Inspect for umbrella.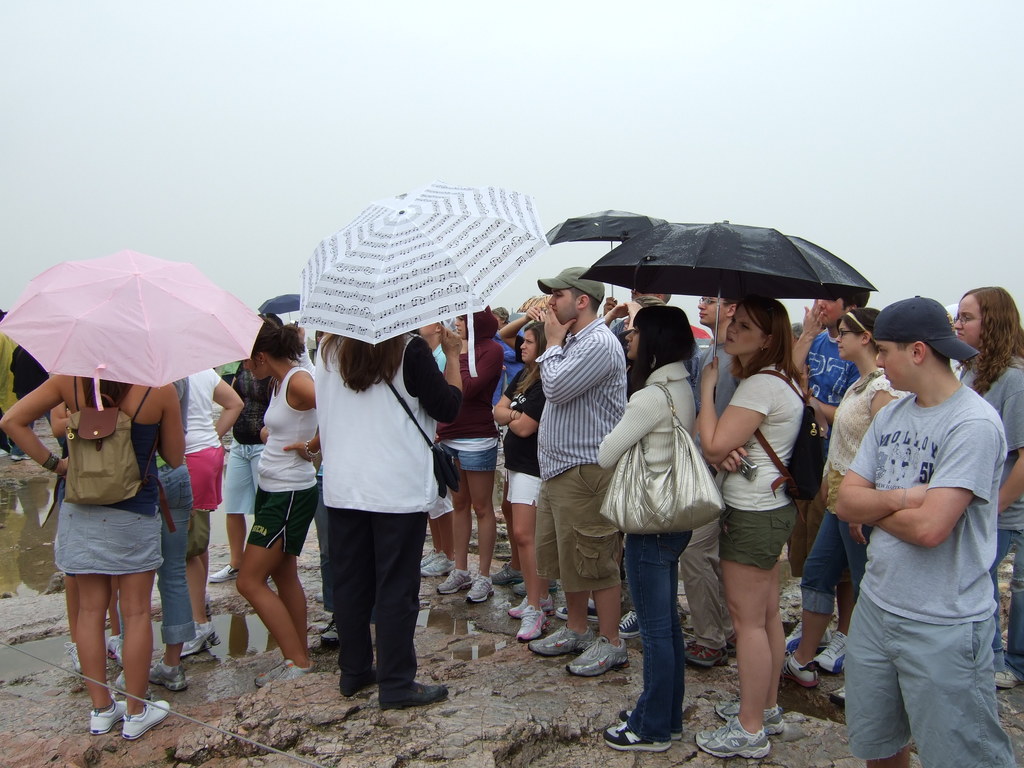
Inspection: 543/204/669/336.
